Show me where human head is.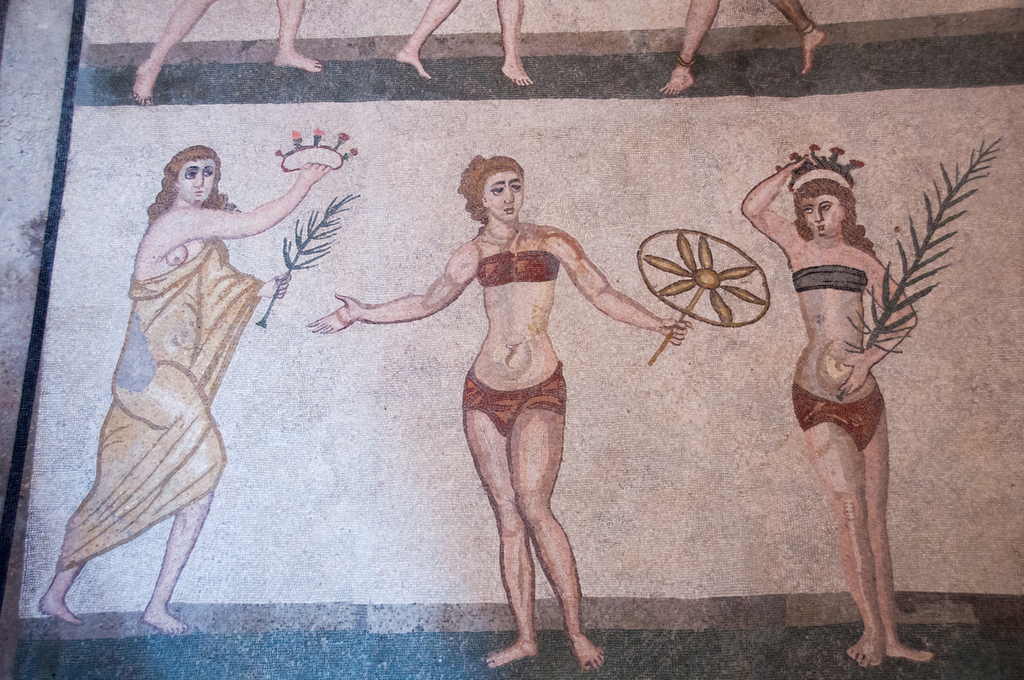
human head is at <box>795,159,851,243</box>.
